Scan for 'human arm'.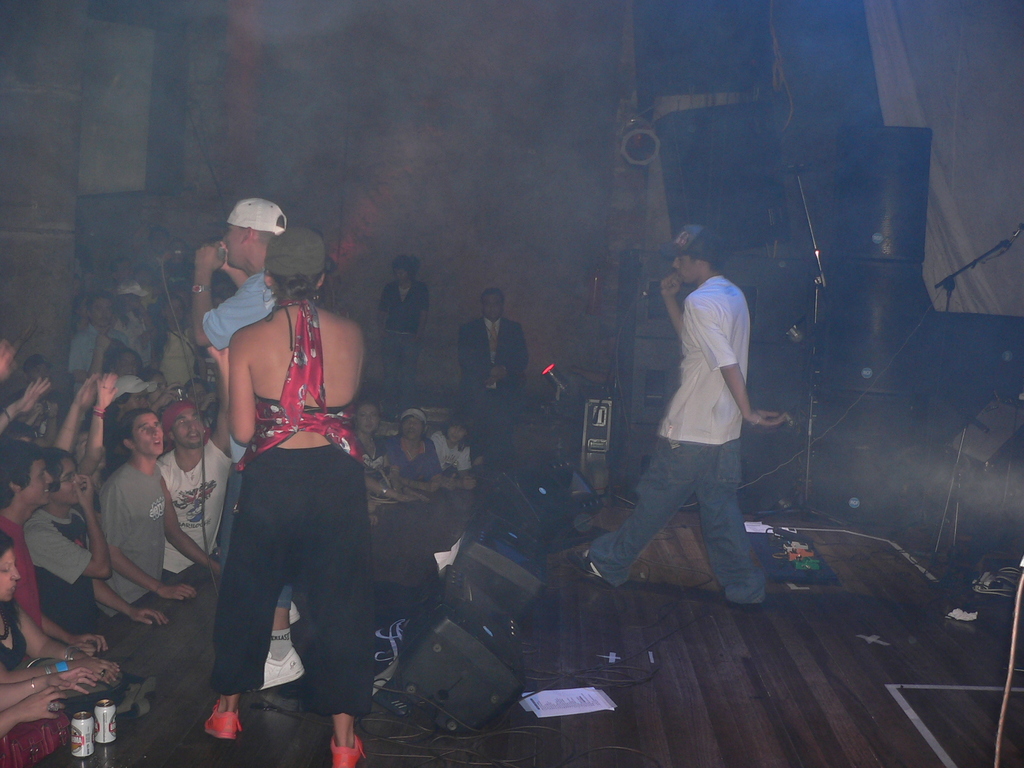
Scan result: [left=698, top=298, right=795, bottom=431].
